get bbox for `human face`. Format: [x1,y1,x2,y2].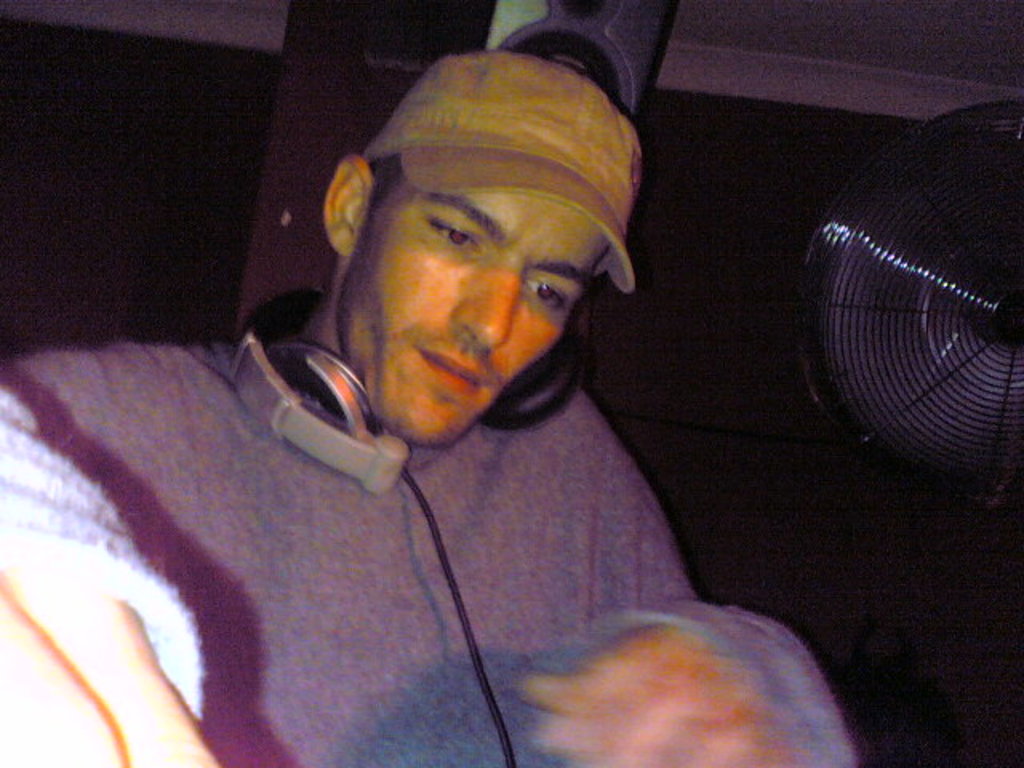
[338,181,606,442].
